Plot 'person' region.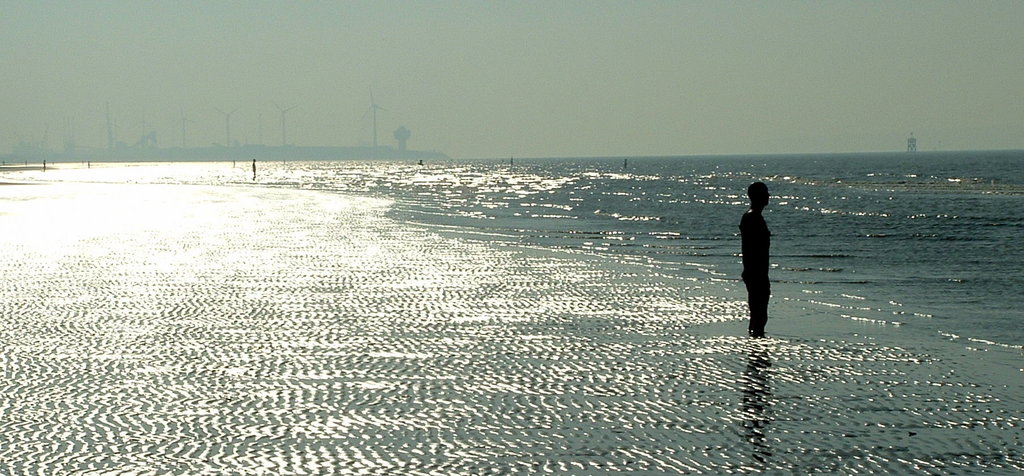
Plotted at x1=740, y1=178, x2=774, y2=340.
